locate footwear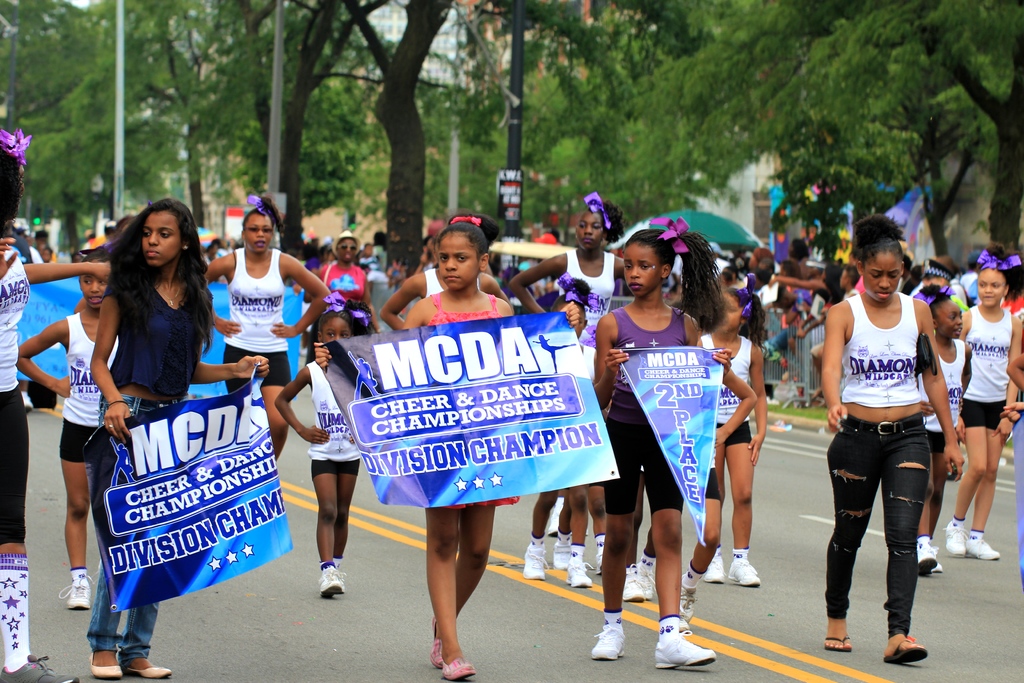
<region>523, 544, 545, 575</region>
